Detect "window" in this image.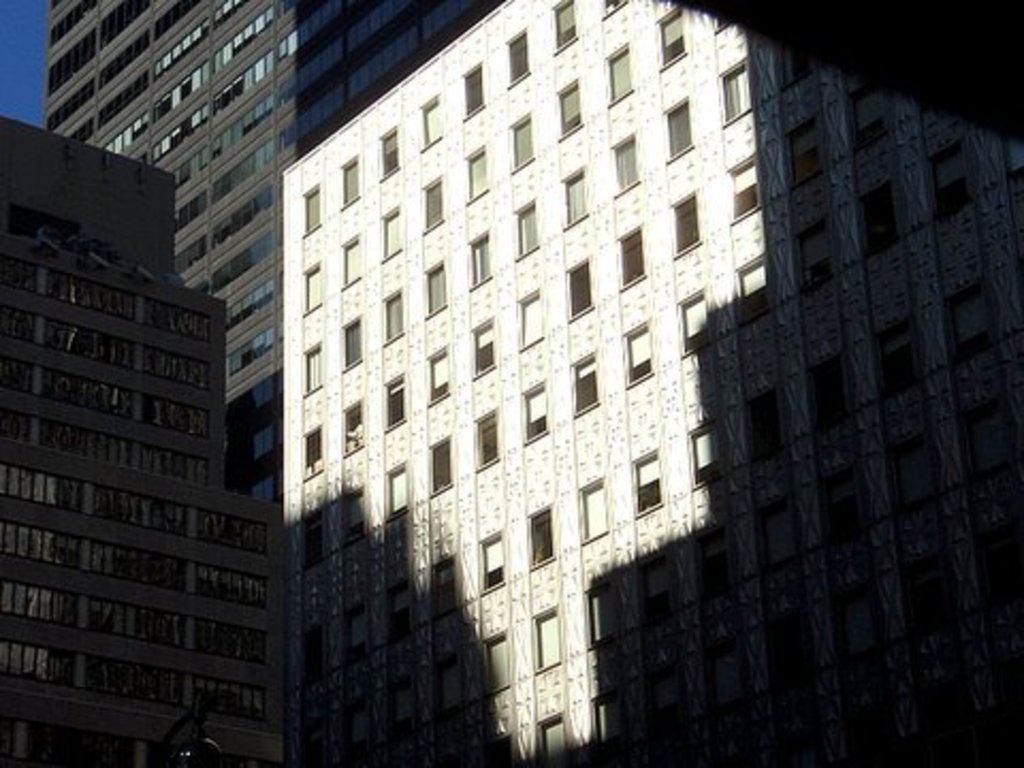
Detection: rect(476, 412, 499, 471).
